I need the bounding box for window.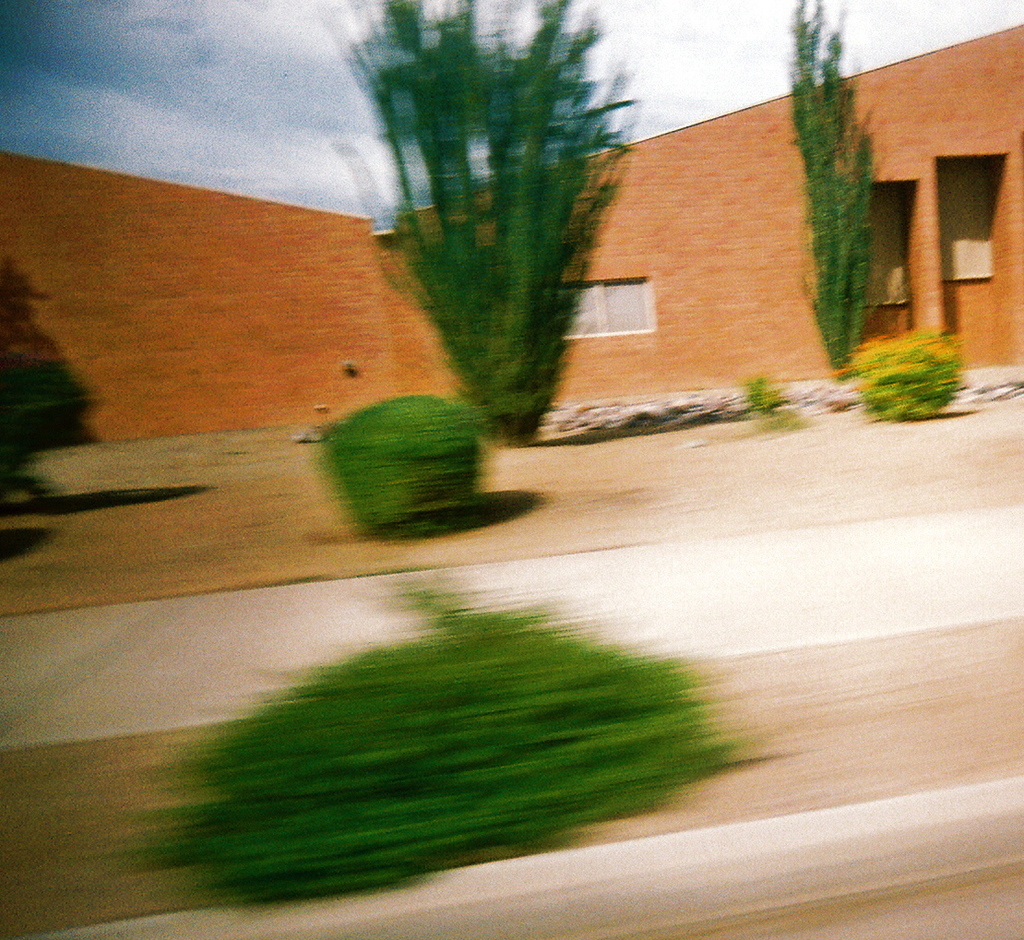
Here it is: l=562, t=243, r=662, b=332.
